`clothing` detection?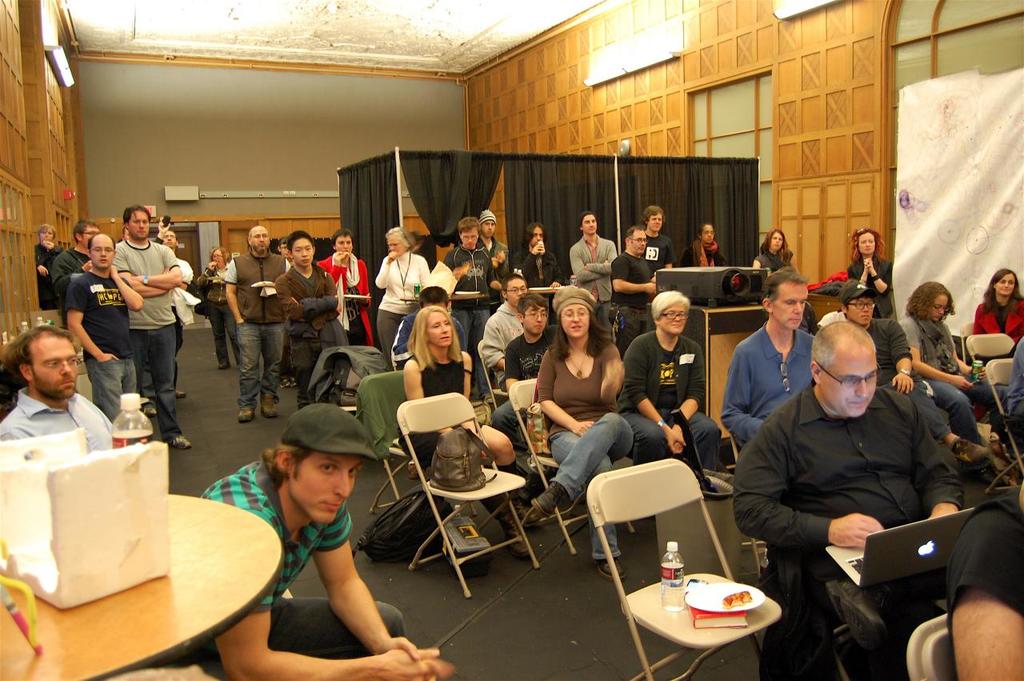
x1=736 y1=303 x2=943 y2=677
